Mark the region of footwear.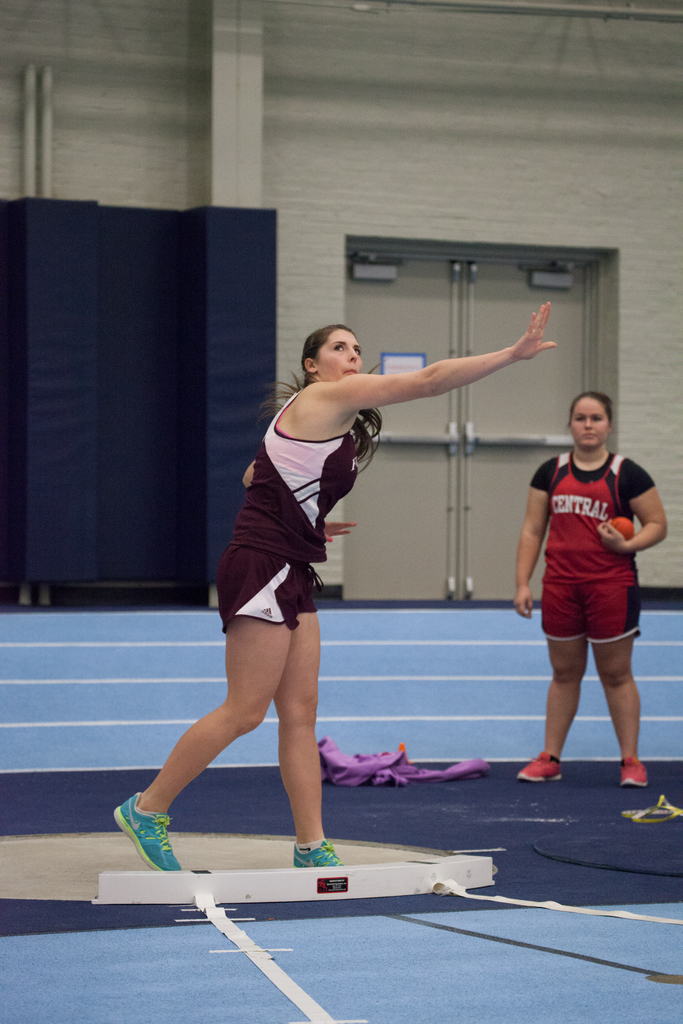
Region: 618 756 651 793.
